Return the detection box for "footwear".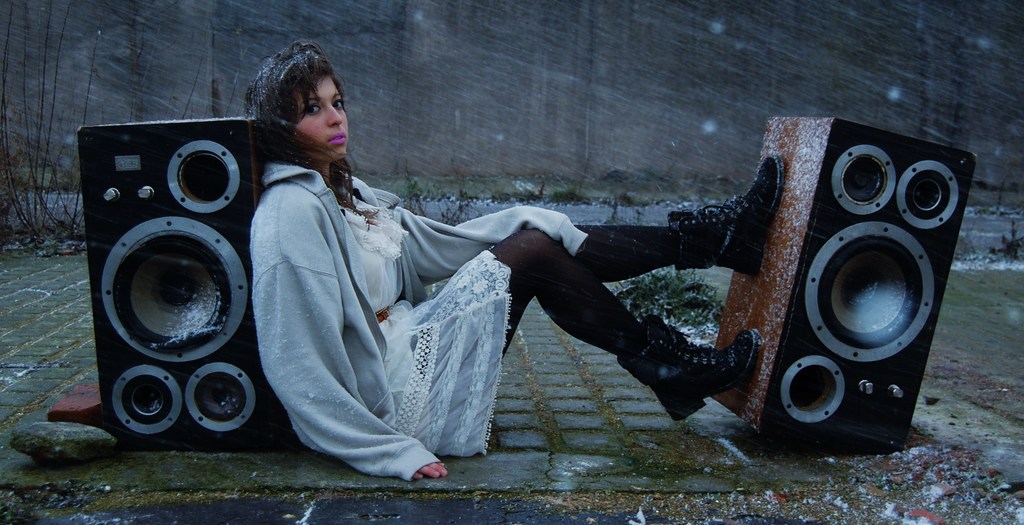
(x1=667, y1=154, x2=781, y2=281).
